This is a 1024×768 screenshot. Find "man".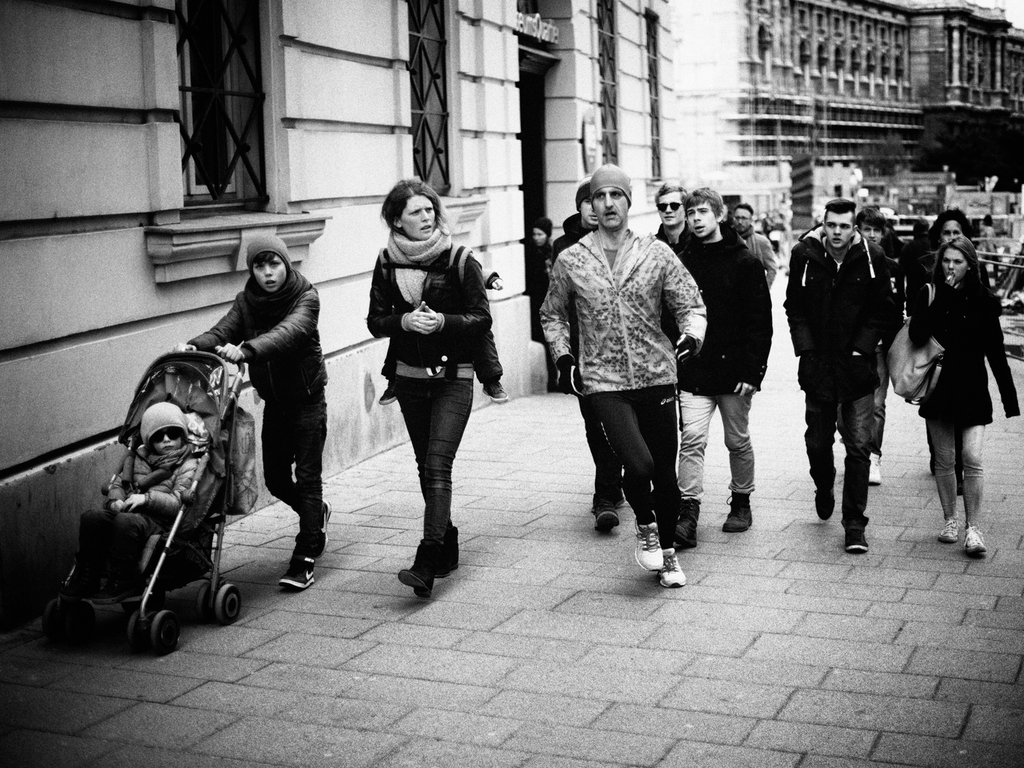
Bounding box: BBox(539, 160, 707, 588).
